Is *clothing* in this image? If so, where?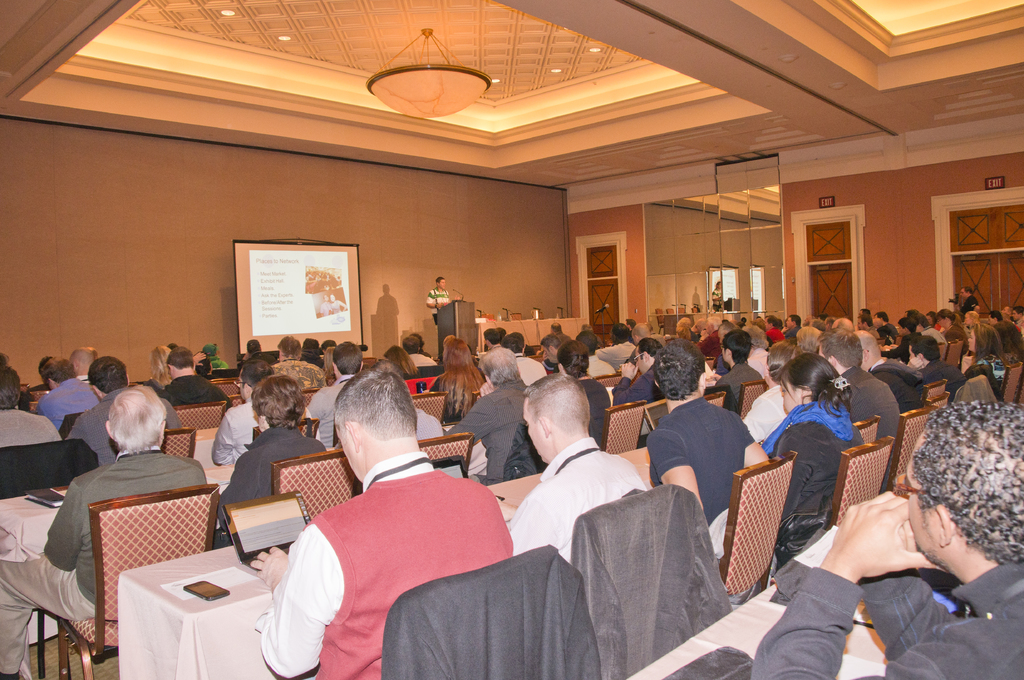
Yes, at pyautogui.locateOnScreen(408, 353, 438, 368).
